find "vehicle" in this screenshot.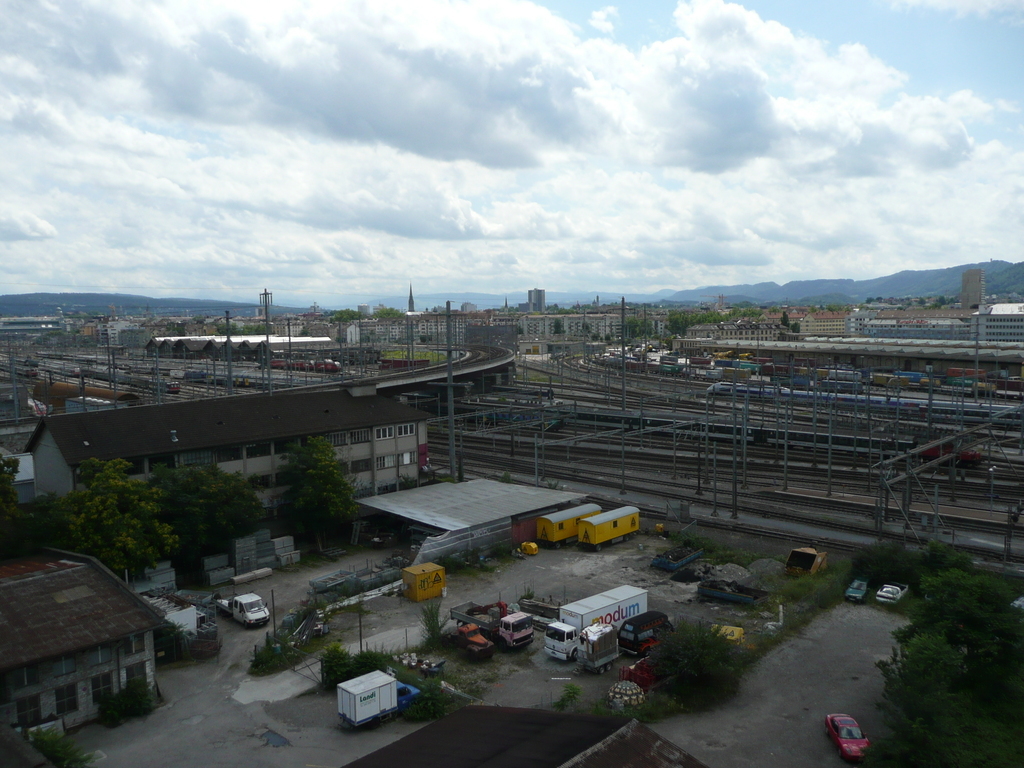
The bounding box for "vehicle" is <box>535,592,634,670</box>.
